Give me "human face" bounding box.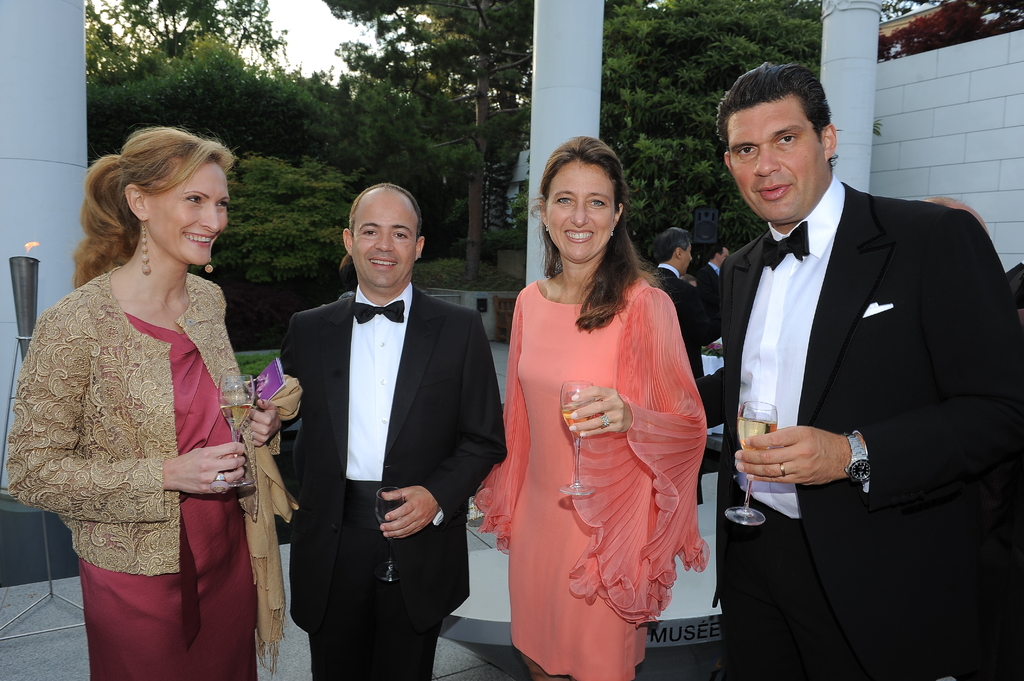
bbox=(544, 161, 618, 264).
